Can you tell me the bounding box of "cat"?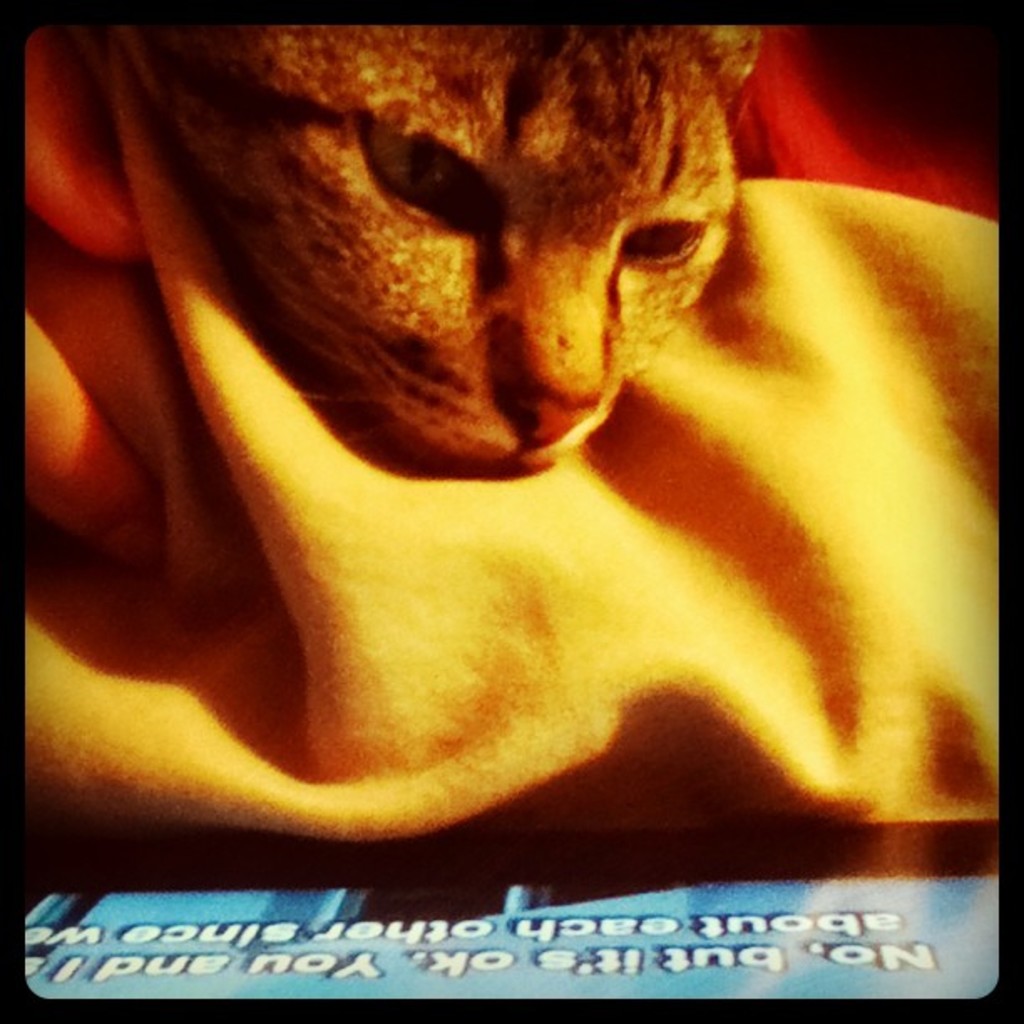
120, 13, 763, 484.
